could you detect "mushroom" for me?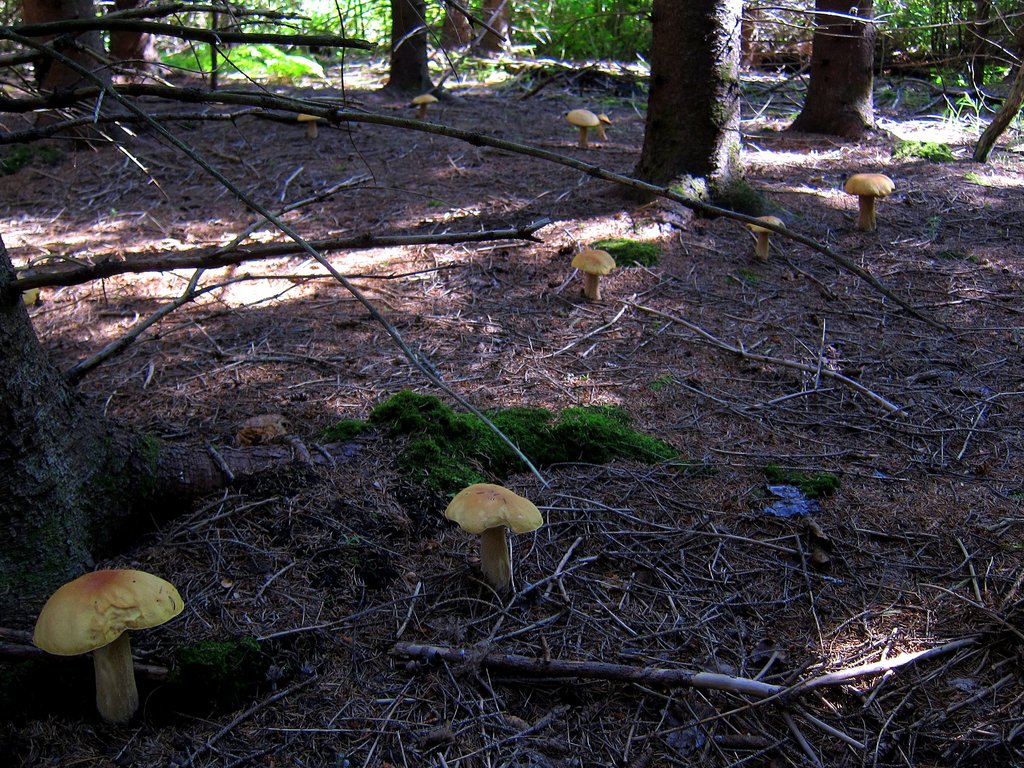
Detection result: (left=440, top=479, right=541, bottom=600).
